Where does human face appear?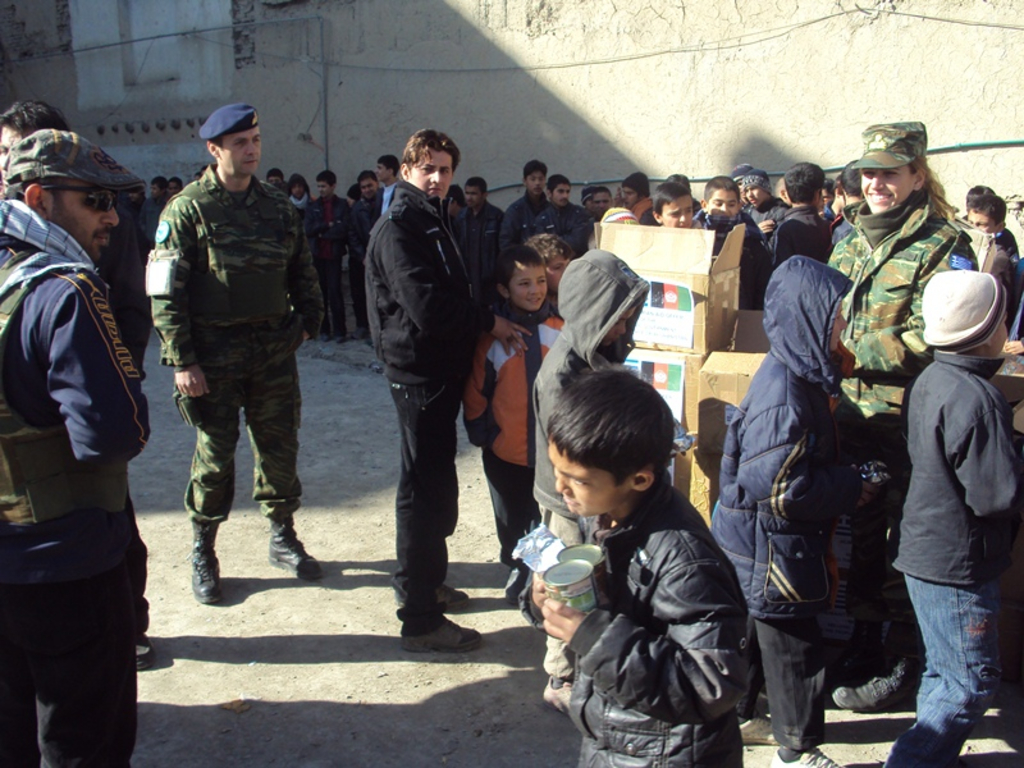
Appears at box=[704, 192, 741, 223].
